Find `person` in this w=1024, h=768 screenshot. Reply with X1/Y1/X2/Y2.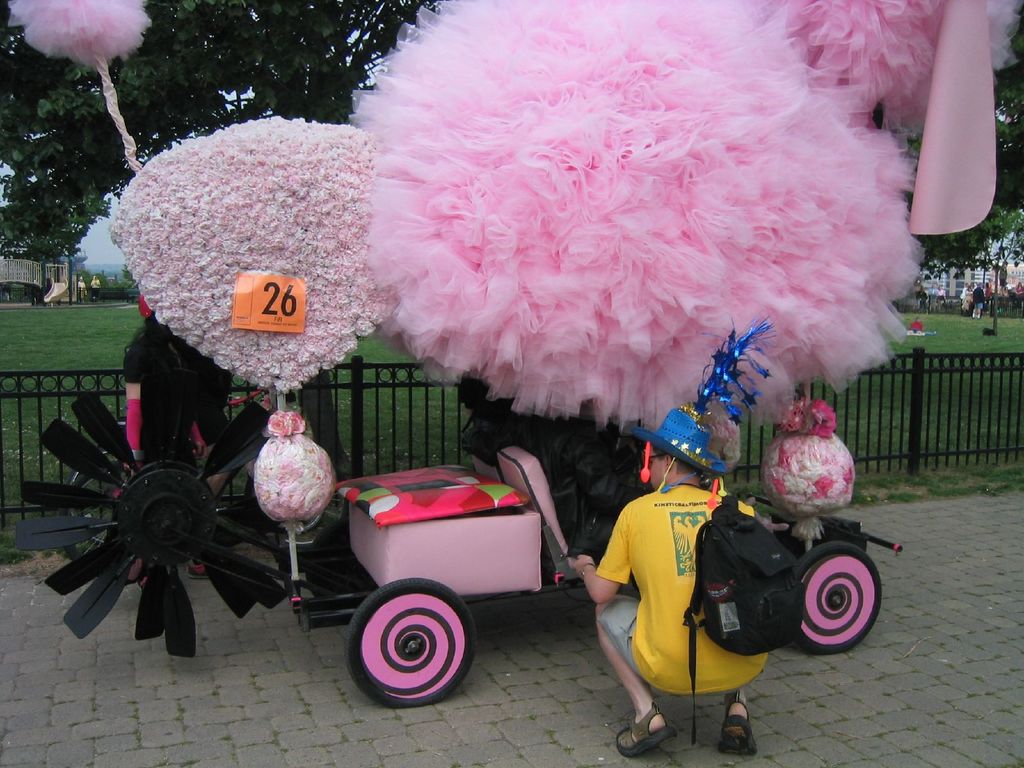
185/331/241/586.
